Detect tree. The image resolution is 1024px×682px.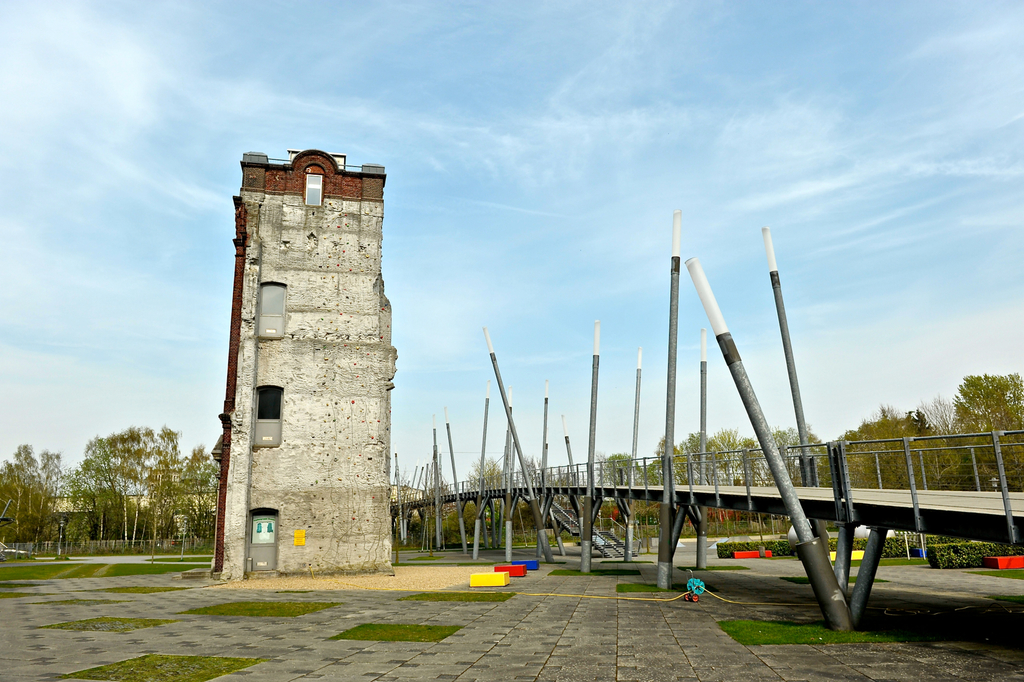
[left=826, top=407, right=956, bottom=533].
